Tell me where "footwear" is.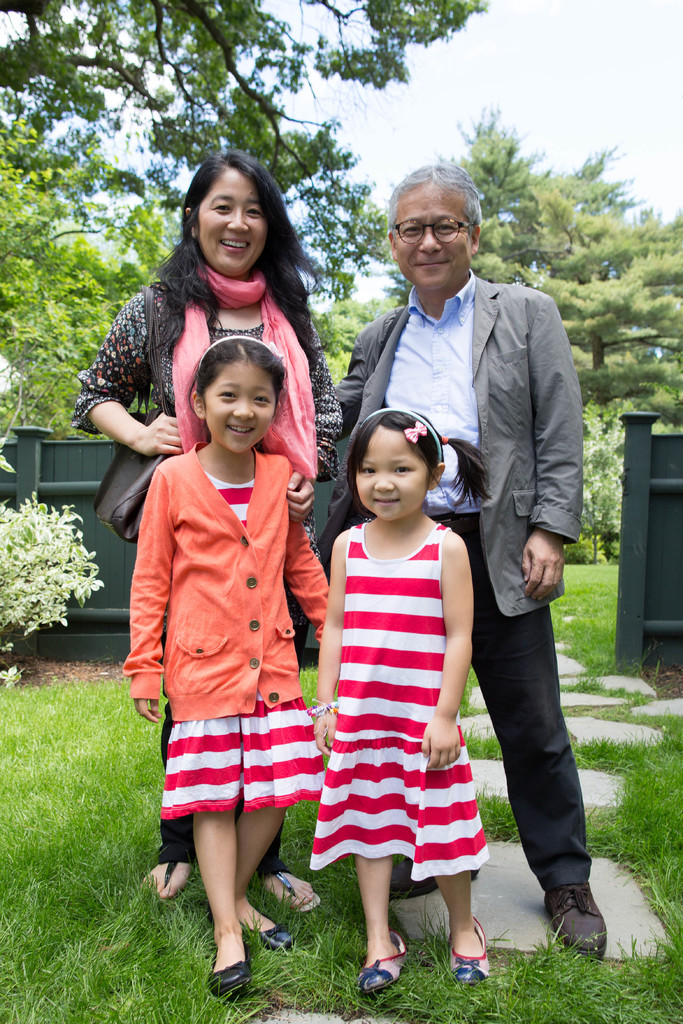
"footwear" is at (left=207, top=939, right=251, bottom=998).
